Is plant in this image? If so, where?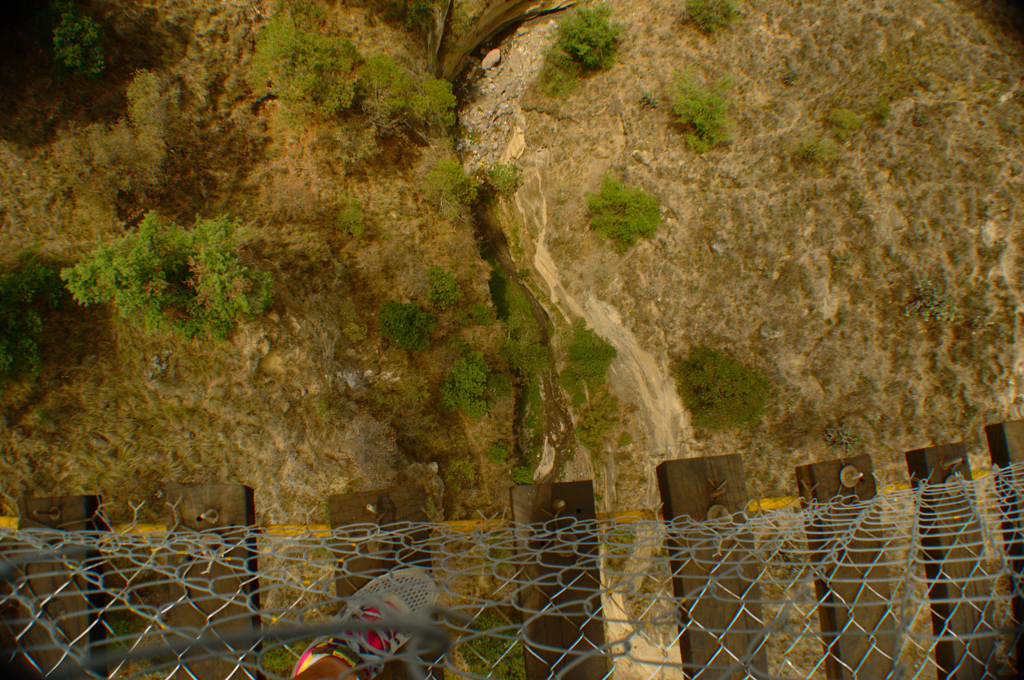
Yes, at {"x1": 824, "y1": 421, "x2": 865, "y2": 457}.
